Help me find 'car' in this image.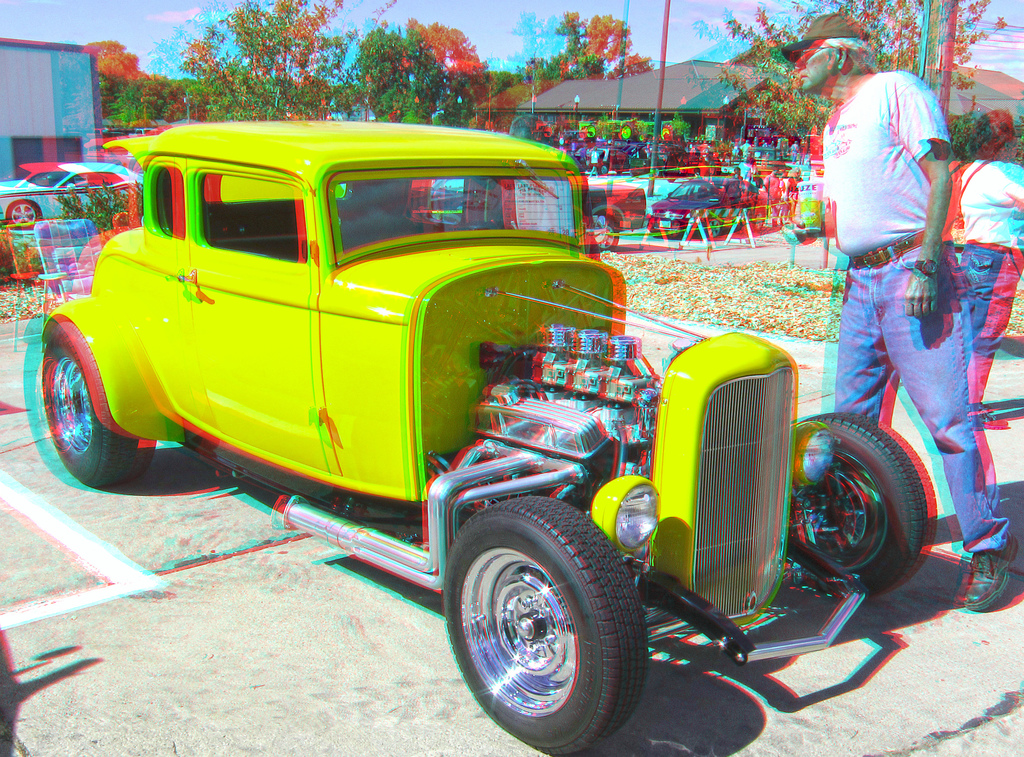
Found it: <bbox>42, 121, 936, 756</bbox>.
